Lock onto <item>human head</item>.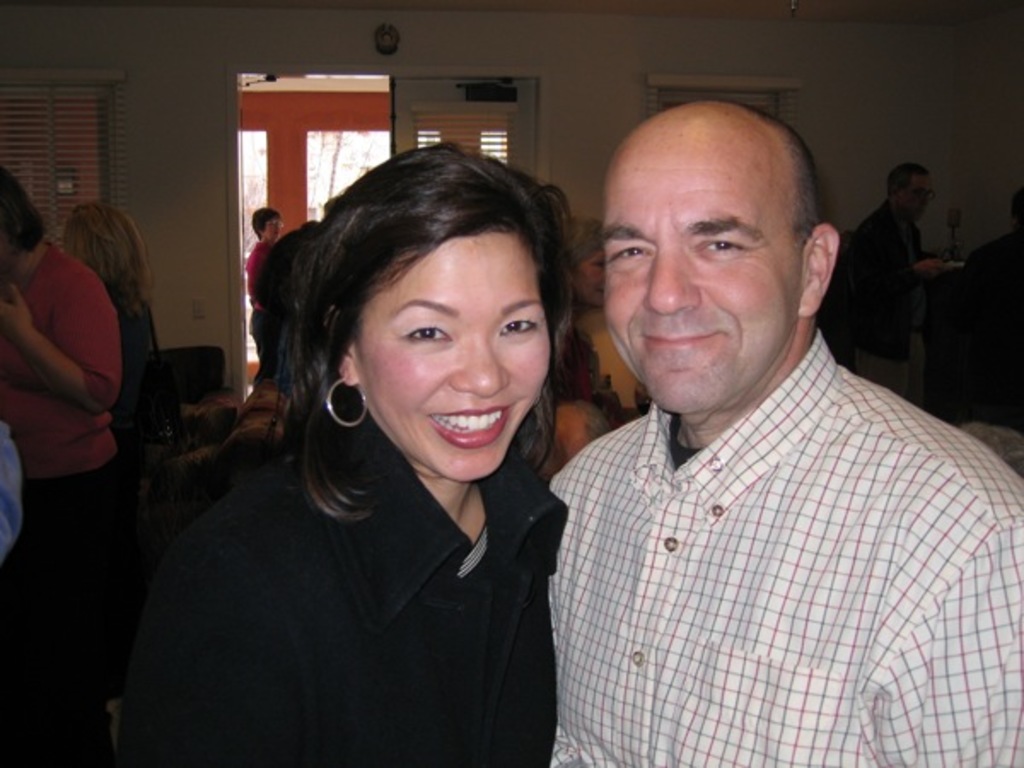
Locked: {"x1": 254, "y1": 205, "x2": 283, "y2": 246}.
